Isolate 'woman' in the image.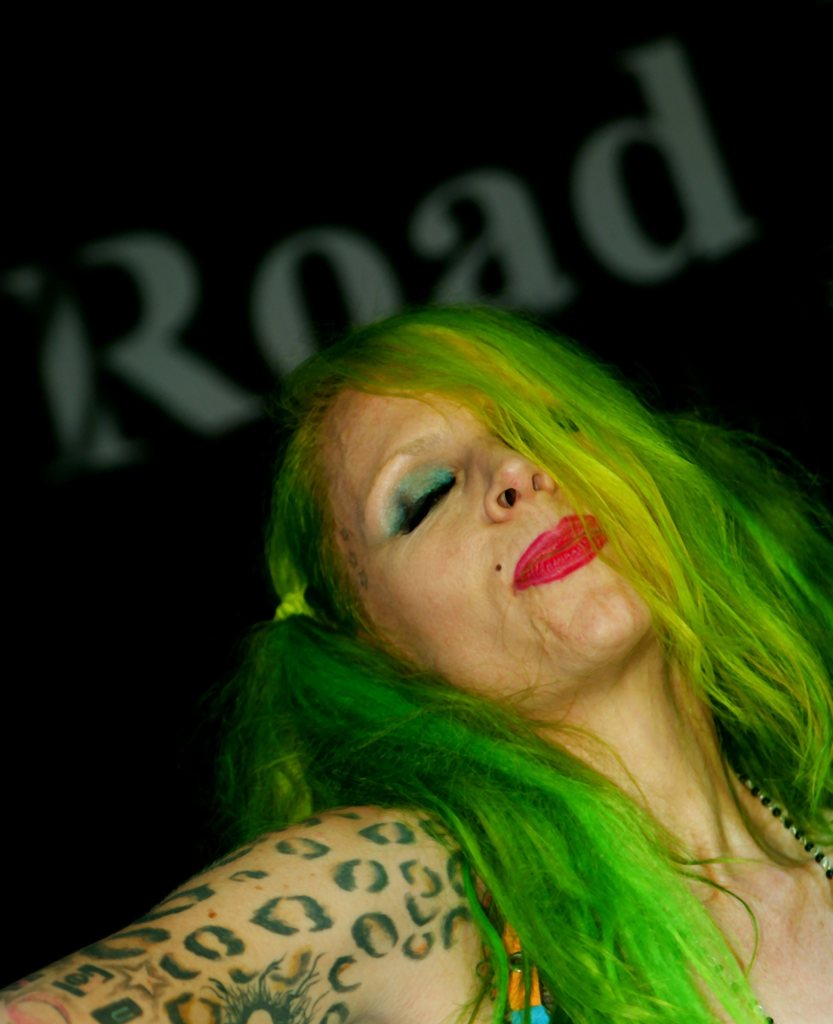
Isolated region: select_region(102, 264, 832, 1023).
